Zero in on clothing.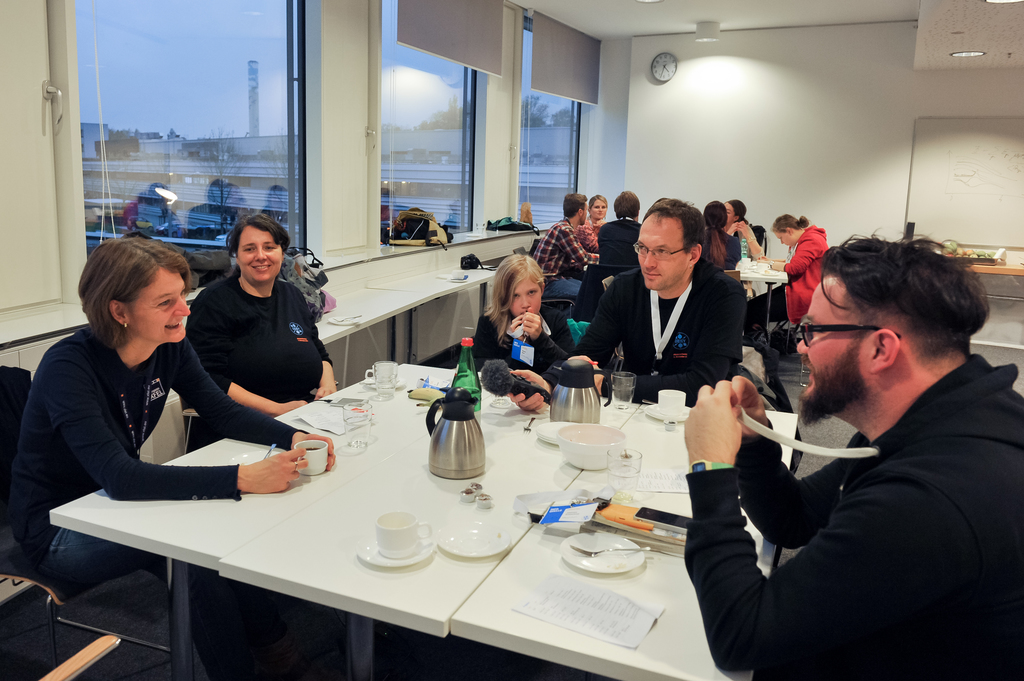
Zeroed in: pyautogui.locateOnScreen(593, 215, 643, 269).
